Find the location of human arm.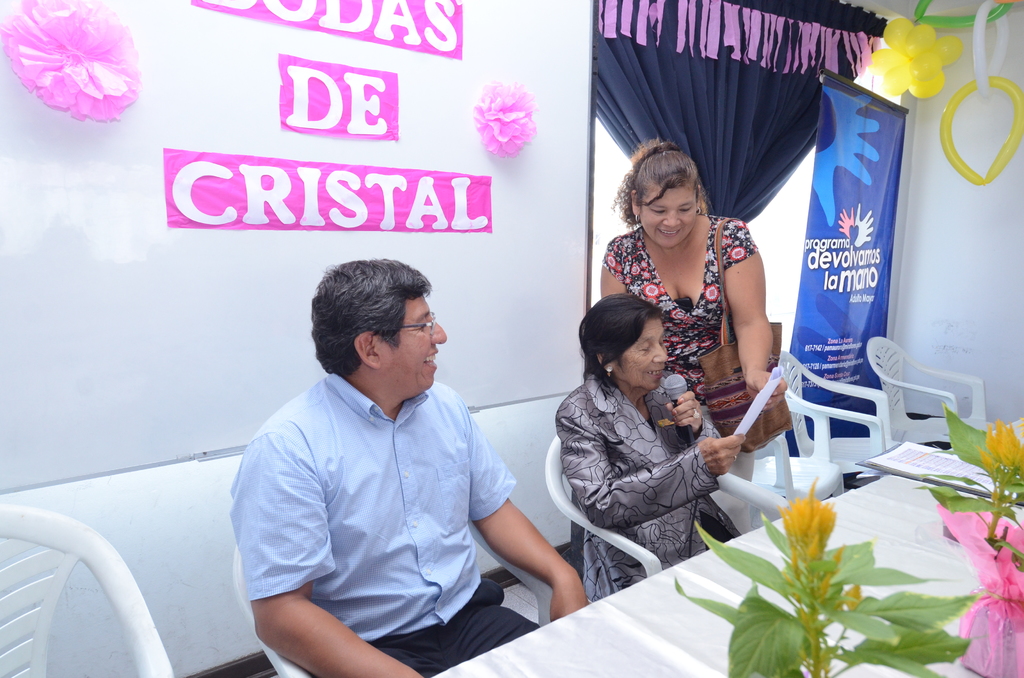
Location: box=[730, 236, 779, 396].
